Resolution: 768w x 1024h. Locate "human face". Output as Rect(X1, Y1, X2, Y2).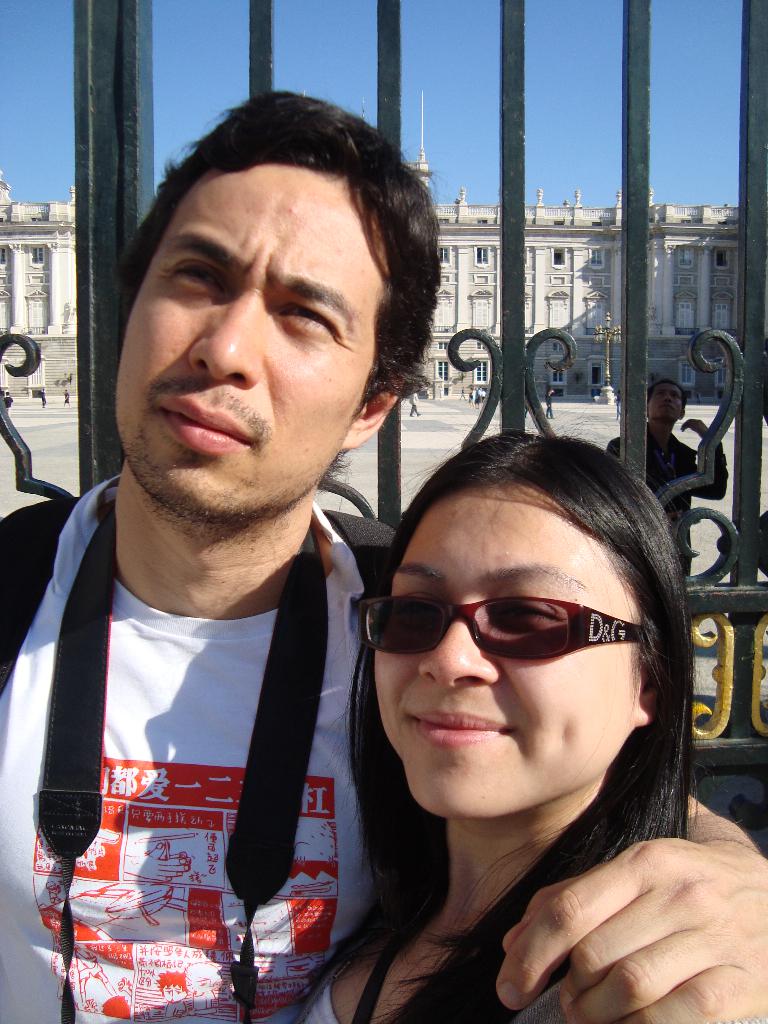
Rect(647, 383, 685, 424).
